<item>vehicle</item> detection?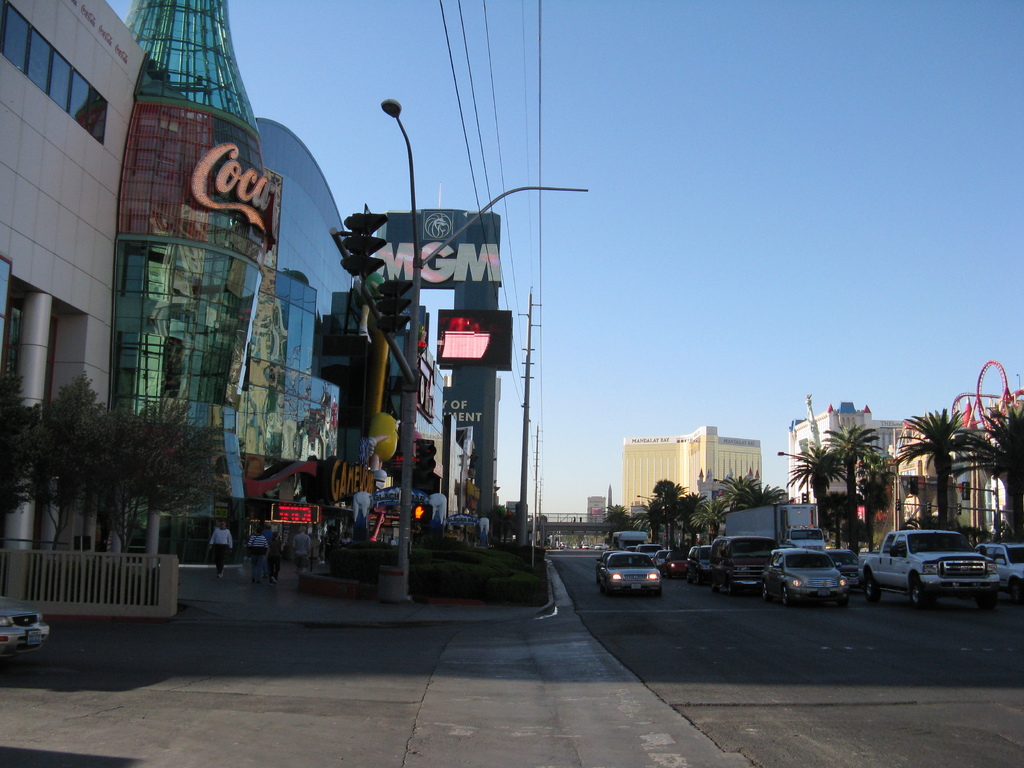
pyautogui.locateOnScreen(783, 527, 828, 556)
